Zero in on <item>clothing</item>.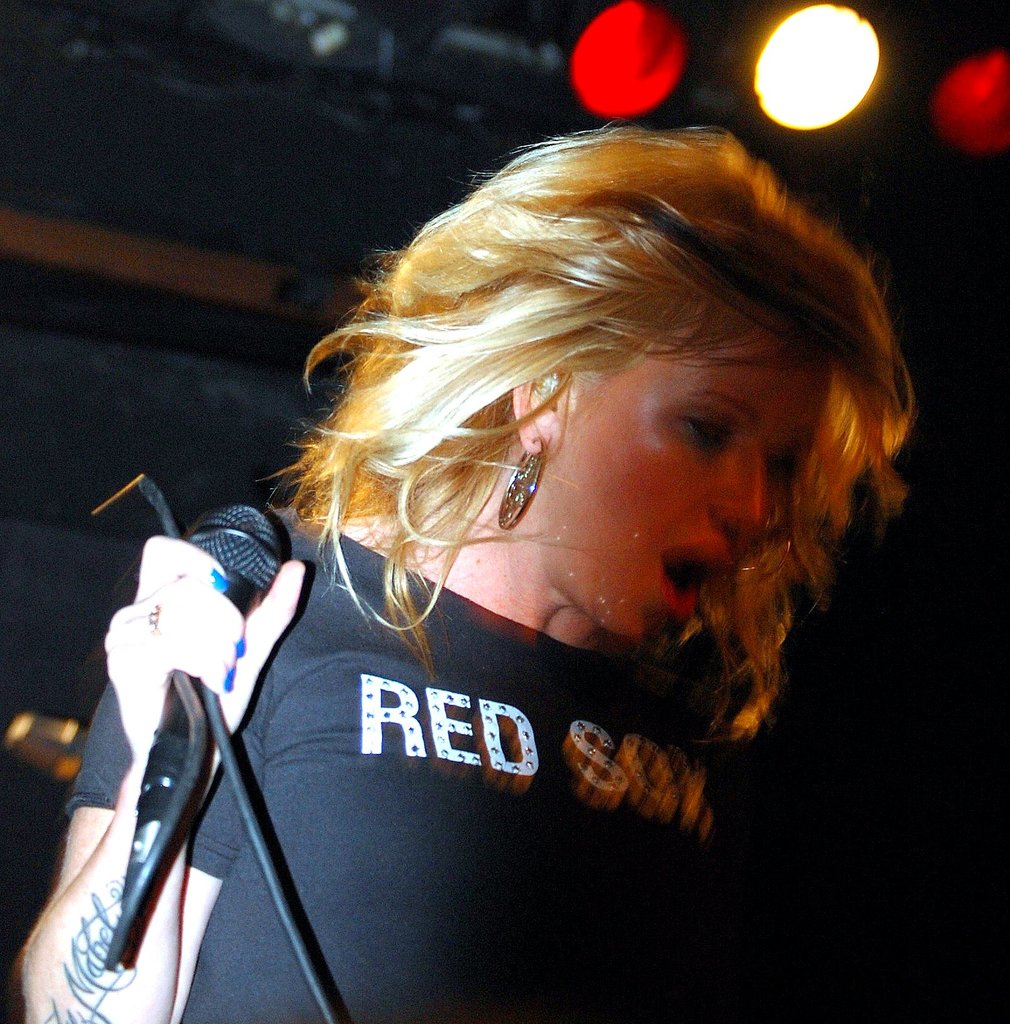
Zeroed in: [left=55, top=514, right=819, bottom=1023].
